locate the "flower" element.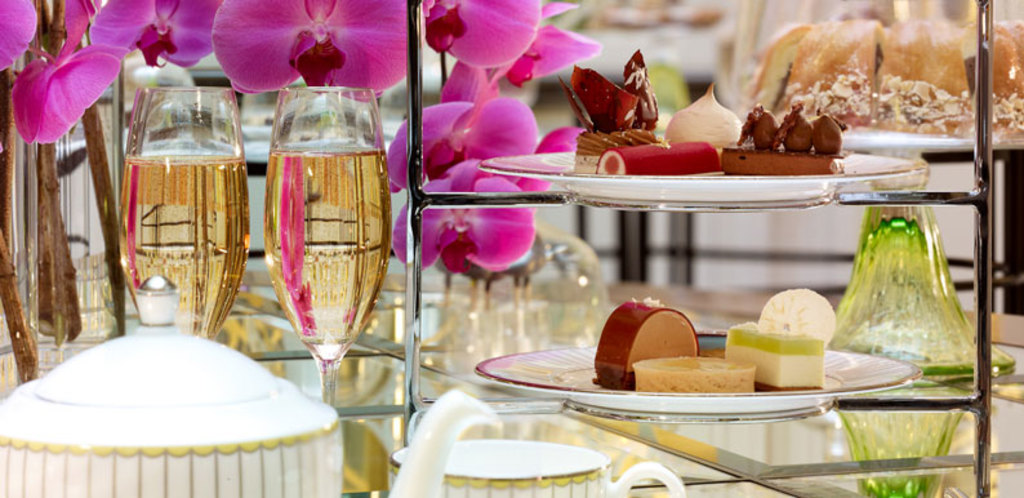
Element bbox: bbox=[426, 0, 598, 89].
